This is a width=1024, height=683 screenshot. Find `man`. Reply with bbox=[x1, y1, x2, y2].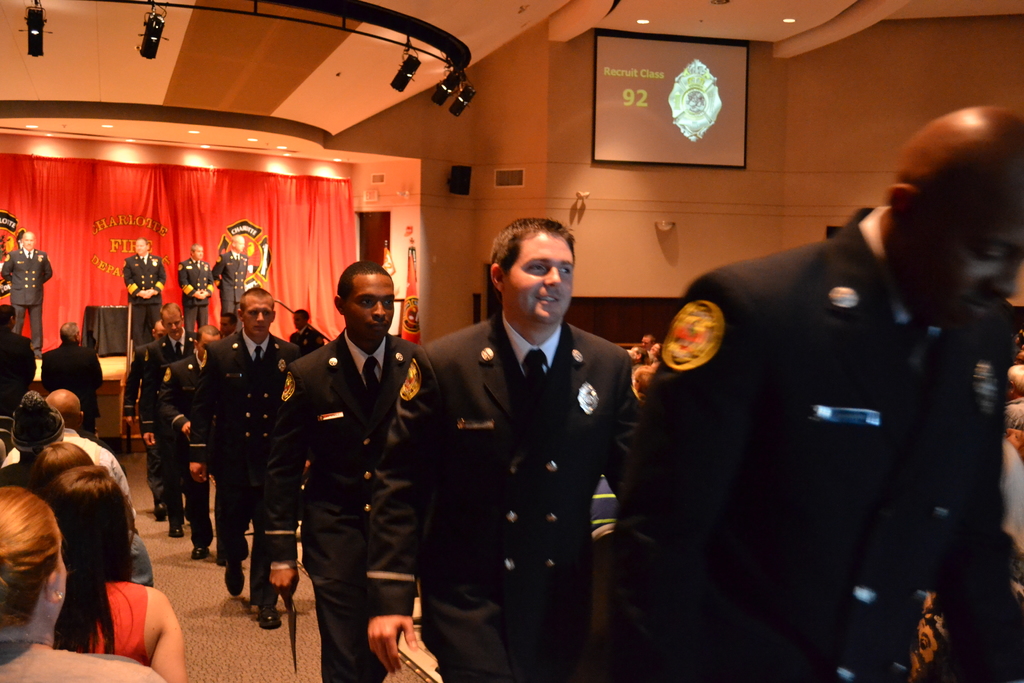
bbox=[289, 307, 324, 356].
